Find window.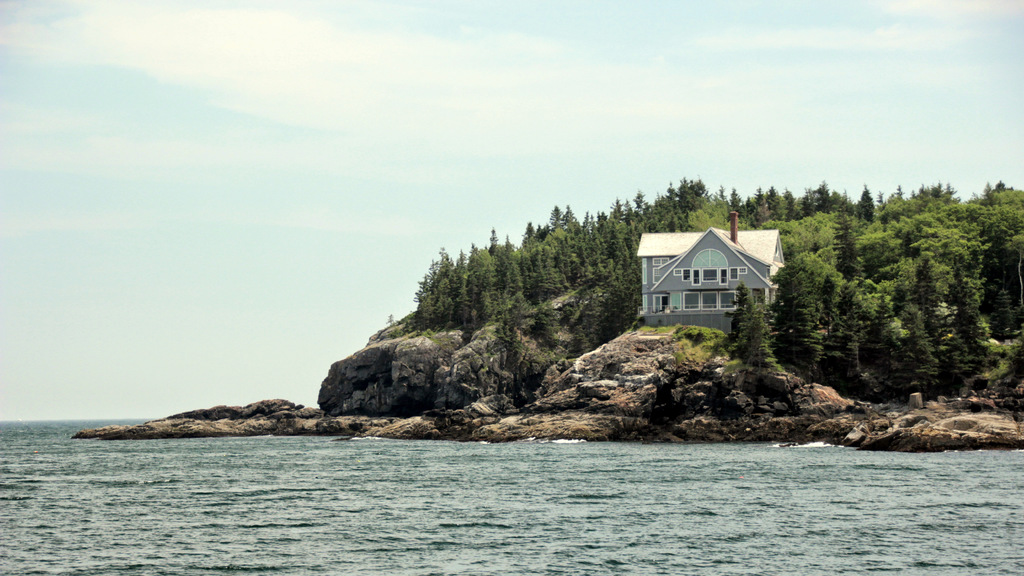
[682, 289, 736, 309].
